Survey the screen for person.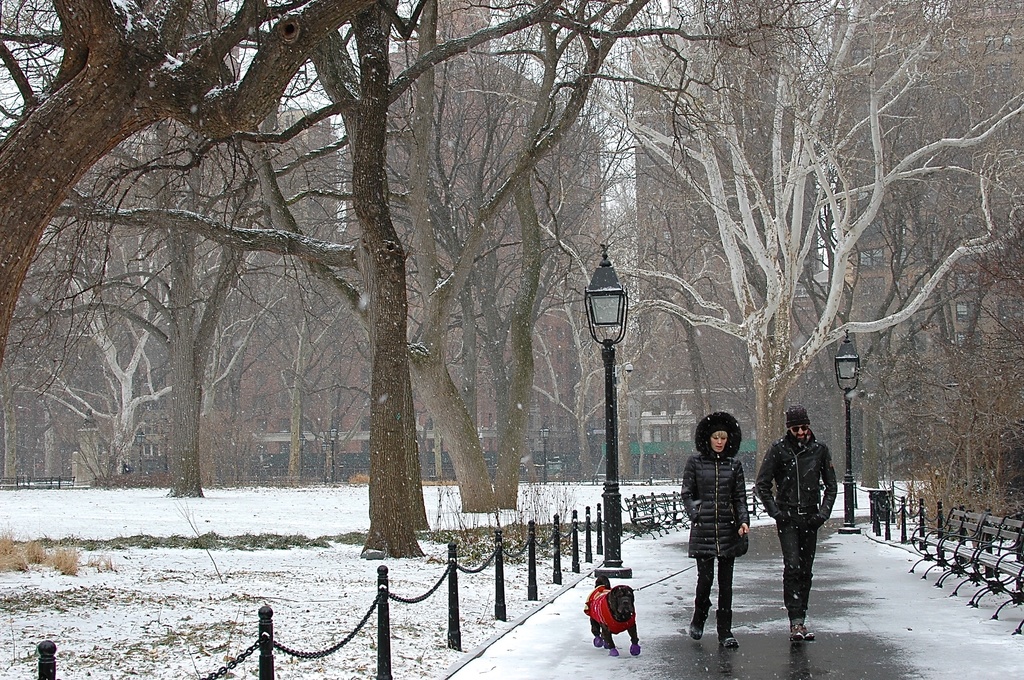
Survey found: 754:407:838:635.
